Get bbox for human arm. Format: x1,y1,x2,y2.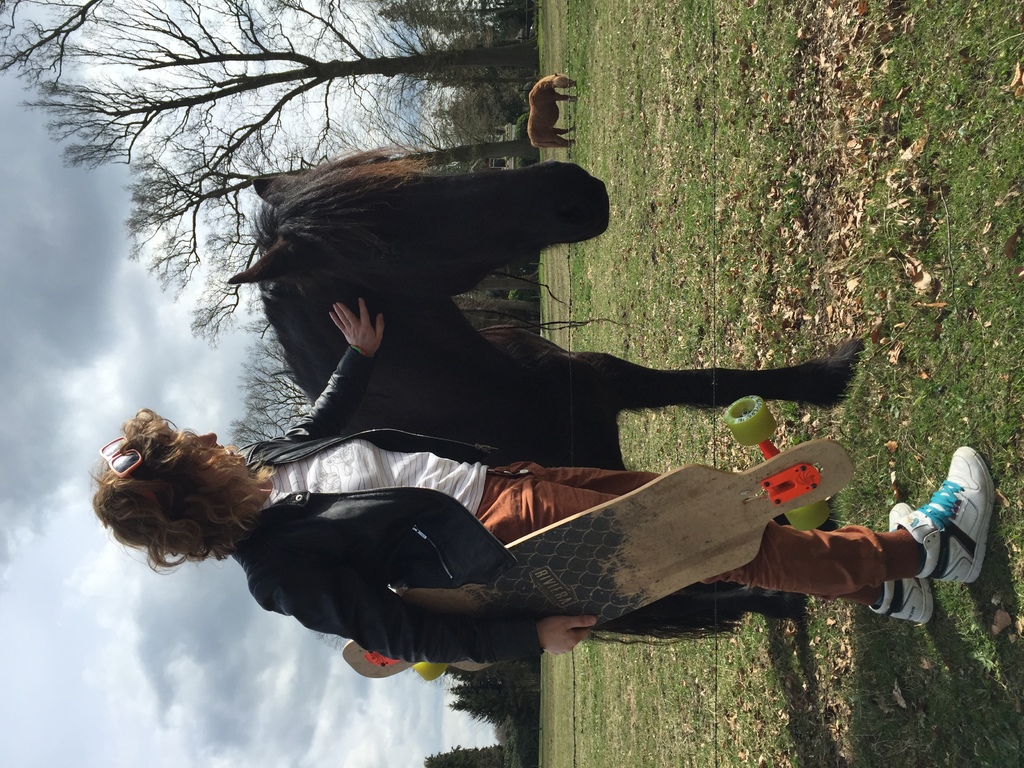
258,550,606,667.
